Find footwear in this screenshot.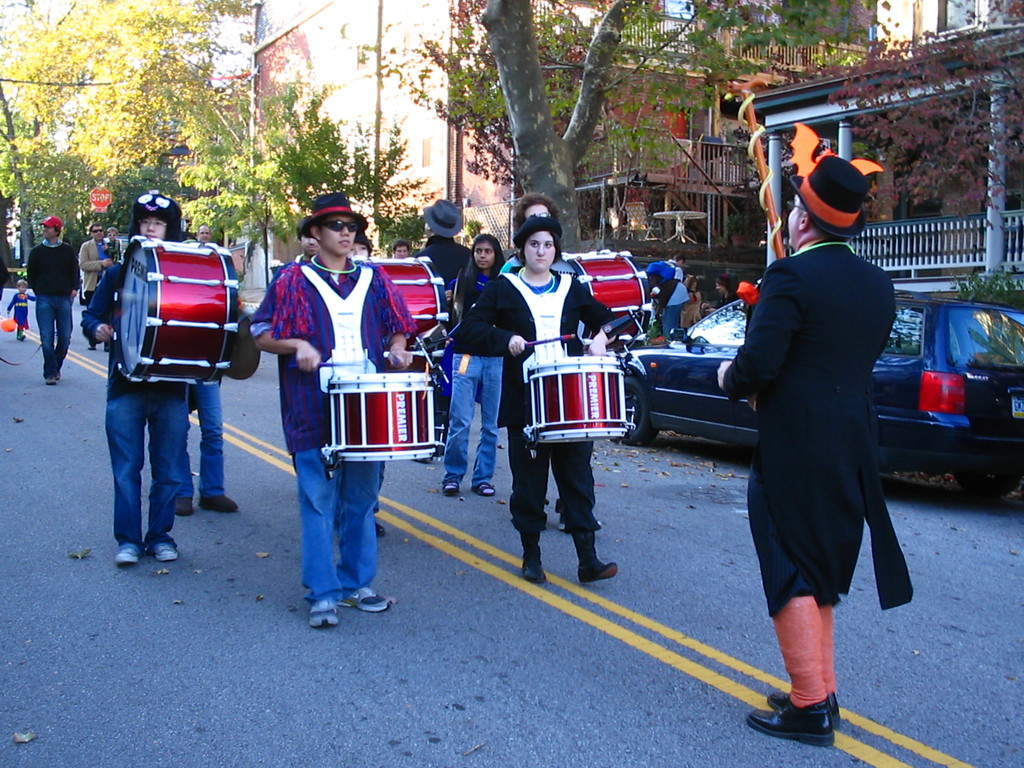
The bounding box for footwear is left=338, top=582, right=399, bottom=611.
